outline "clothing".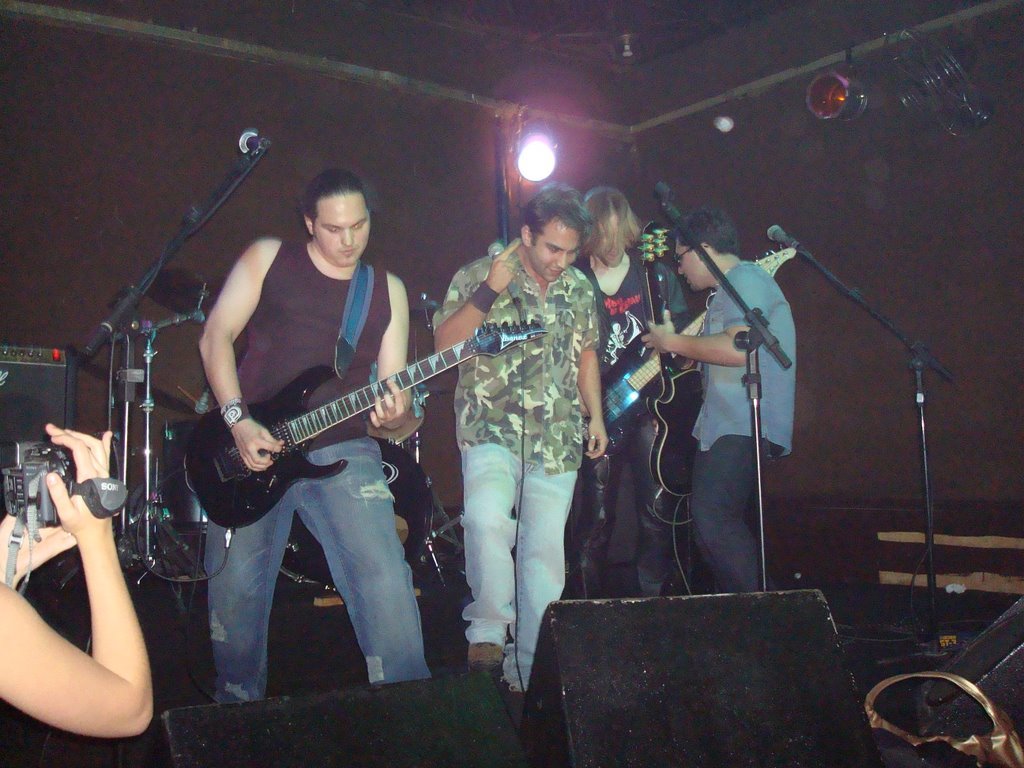
Outline: 561,244,694,599.
